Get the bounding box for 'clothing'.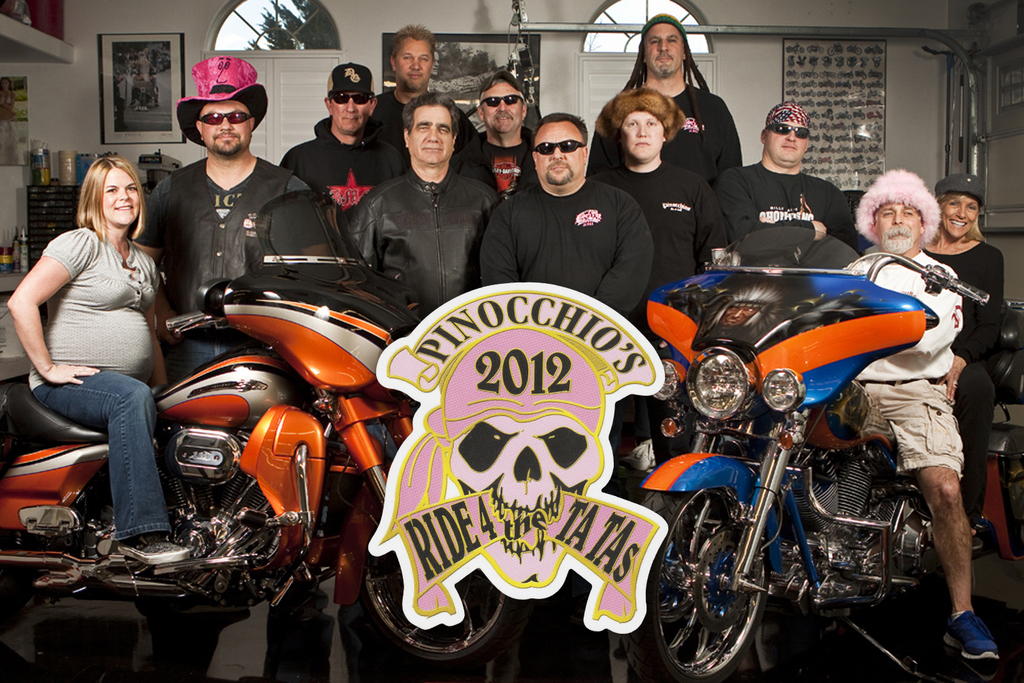
crop(603, 158, 728, 289).
